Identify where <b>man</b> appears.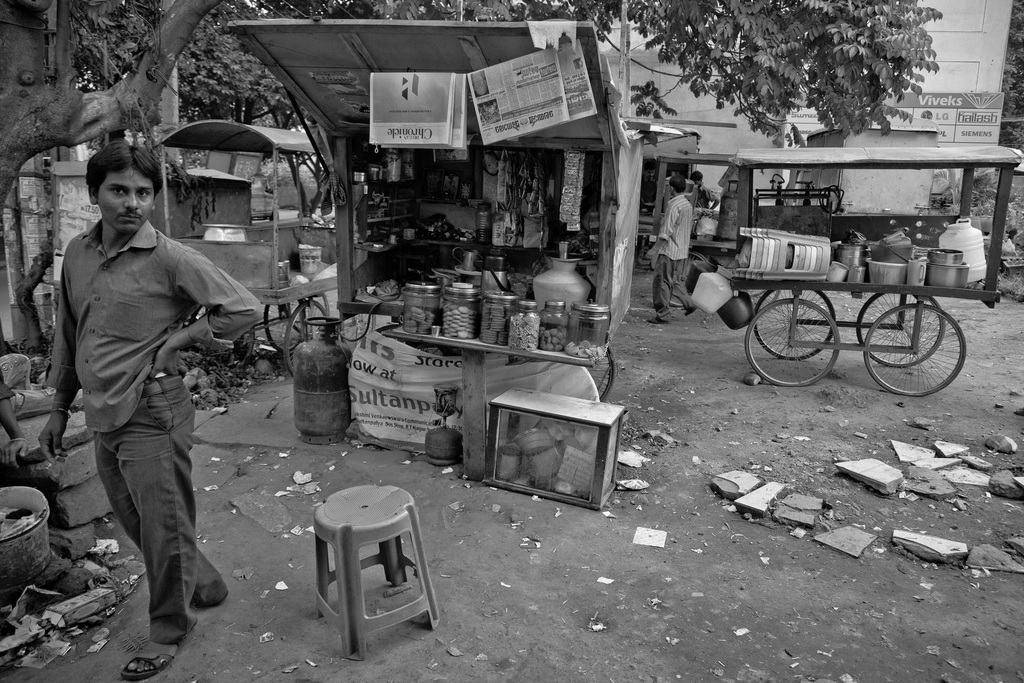
Appears at l=691, t=171, r=721, b=211.
